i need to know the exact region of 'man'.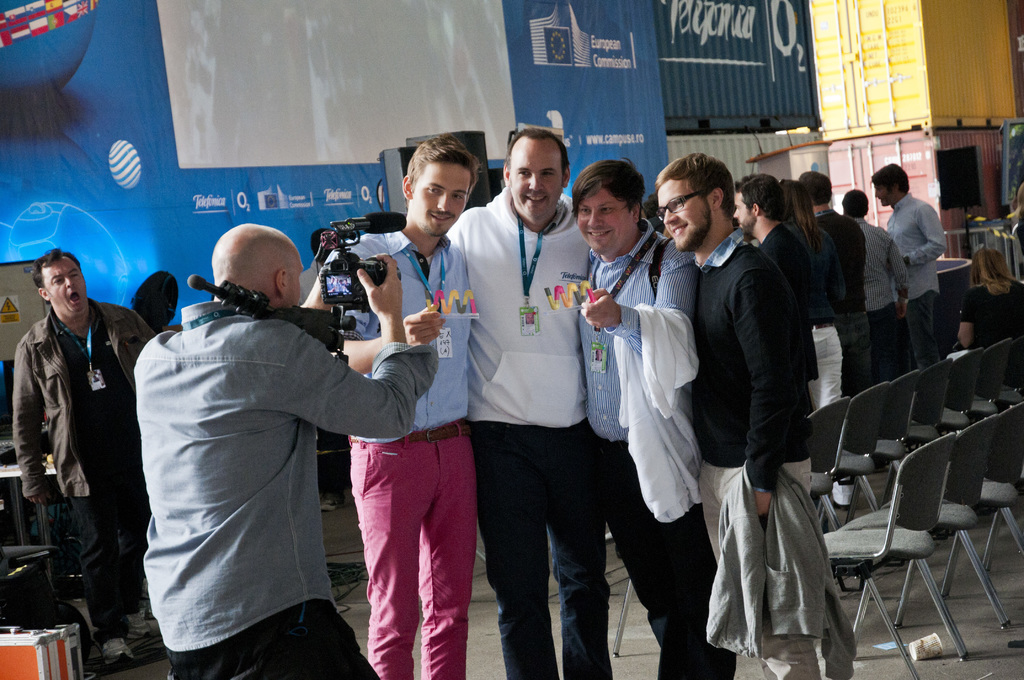
Region: (13,246,163,670).
